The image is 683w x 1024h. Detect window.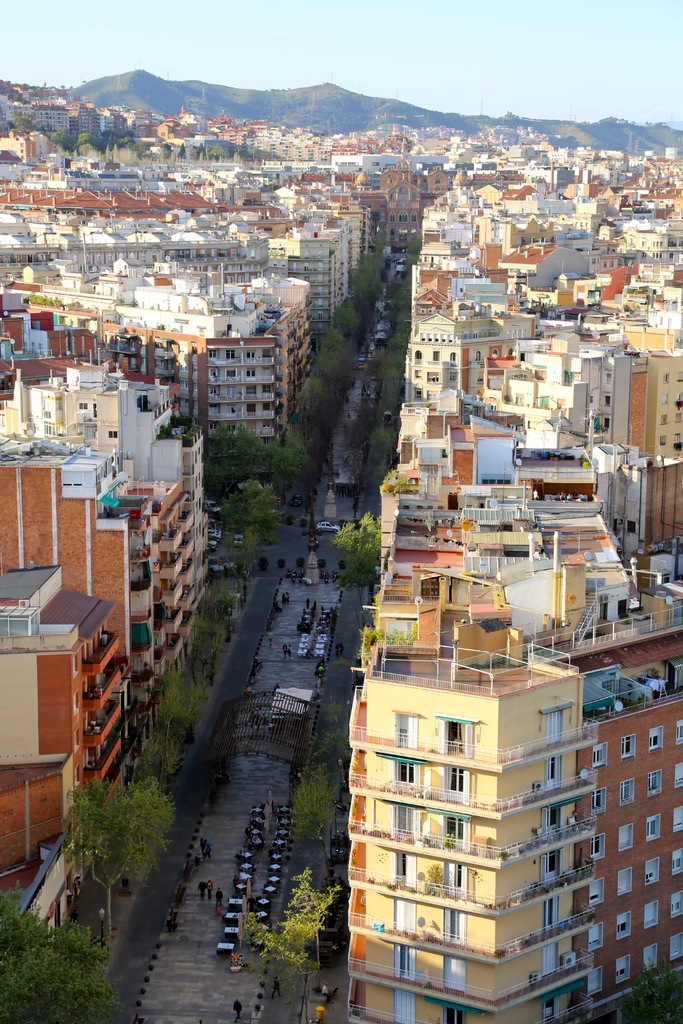
Detection: (x1=620, y1=776, x2=635, y2=806).
